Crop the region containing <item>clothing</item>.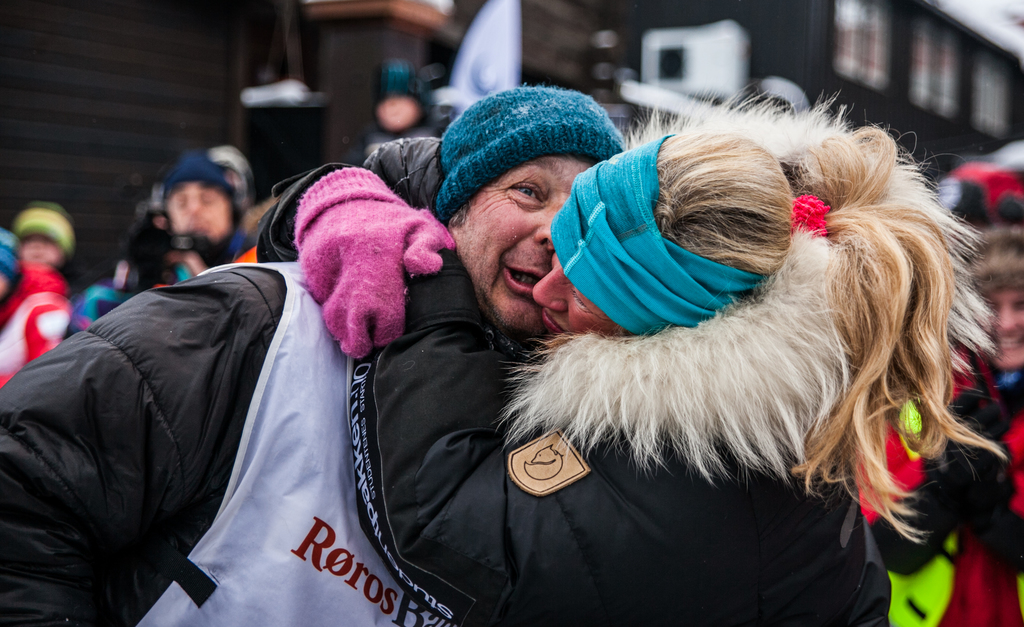
Crop region: BBox(0, 253, 455, 626).
